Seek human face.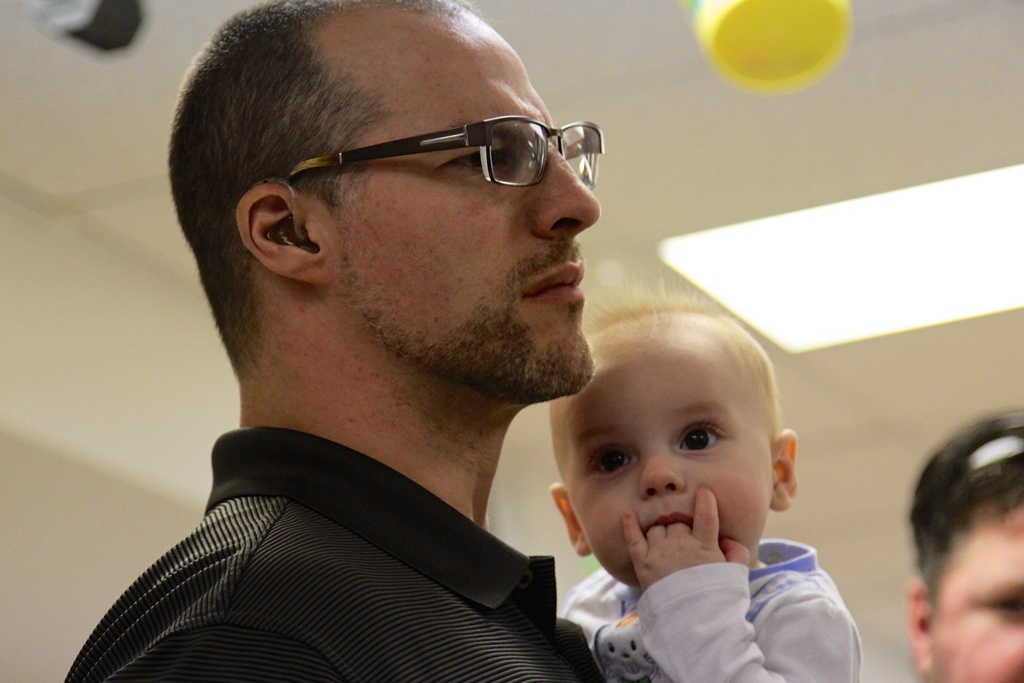
pyautogui.locateOnScreen(934, 508, 1023, 682).
